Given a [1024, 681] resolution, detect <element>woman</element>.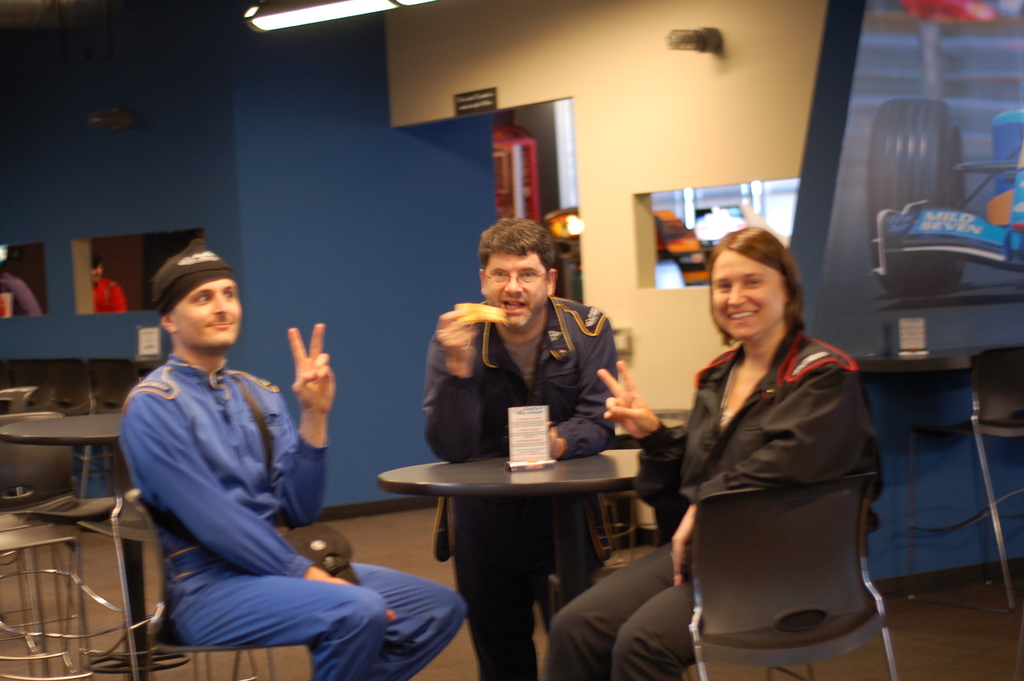
box=[588, 212, 802, 652].
